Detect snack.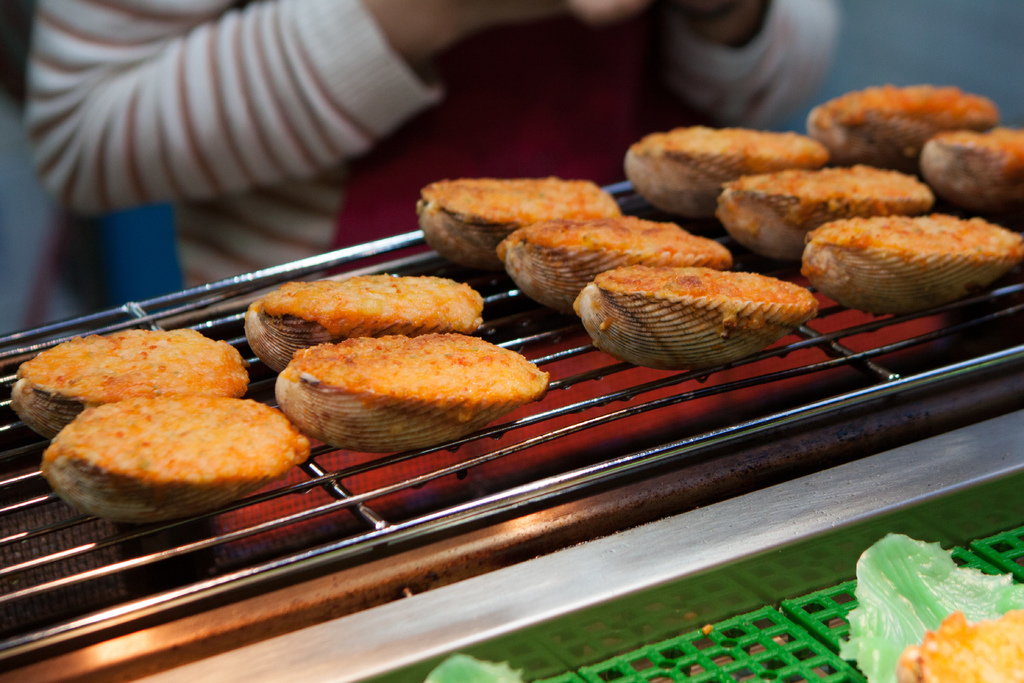
Detected at [x1=927, y1=128, x2=1023, y2=214].
